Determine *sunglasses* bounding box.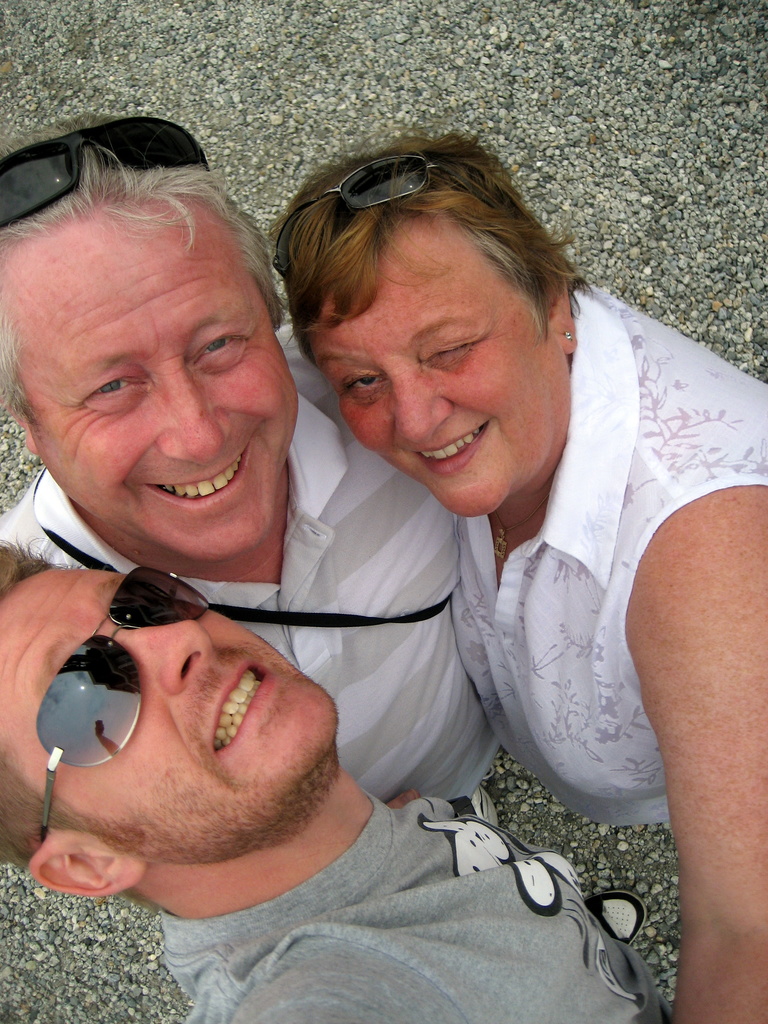
Determined: (33,567,210,840).
